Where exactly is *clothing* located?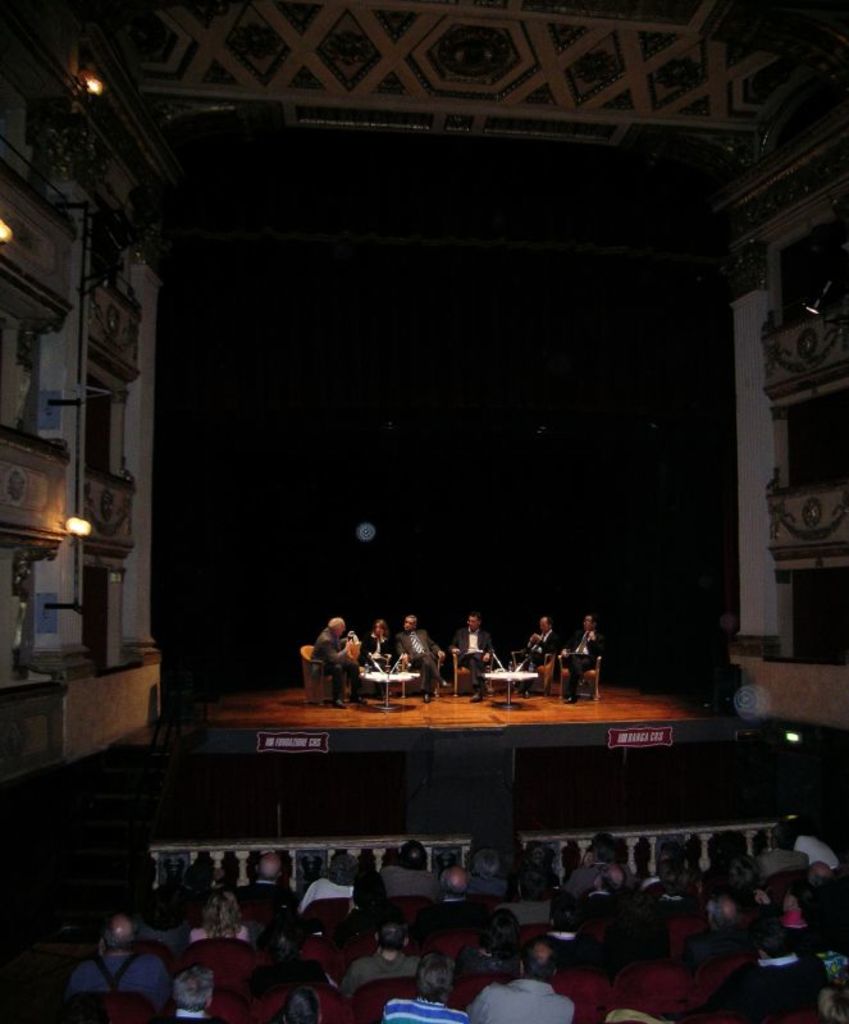
Its bounding box is 451/631/494/686.
